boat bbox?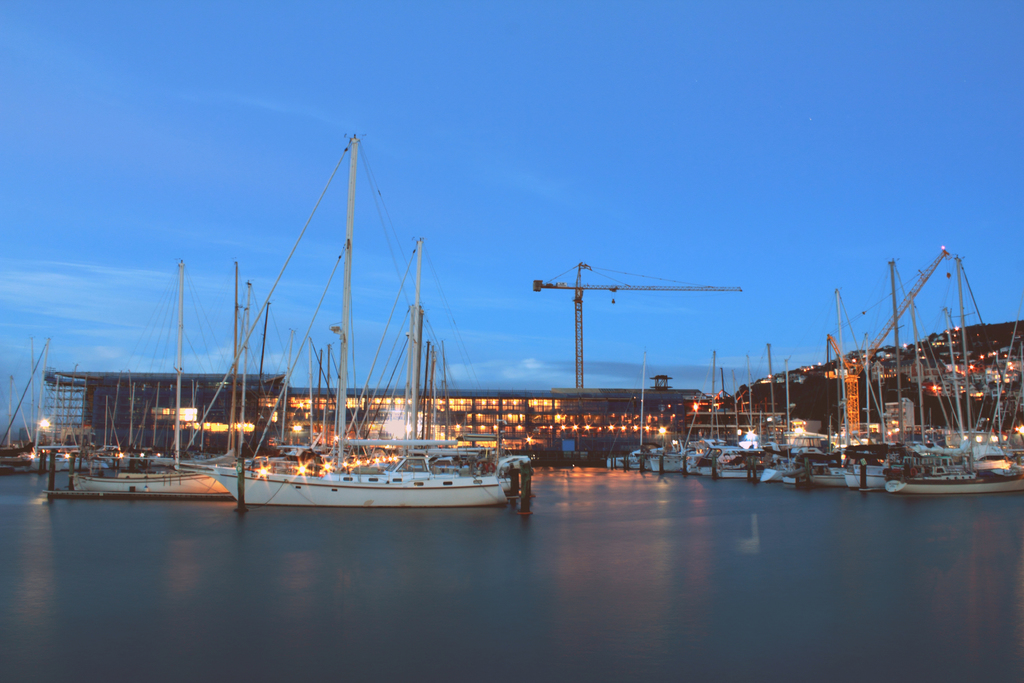
(813,461,850,481)
